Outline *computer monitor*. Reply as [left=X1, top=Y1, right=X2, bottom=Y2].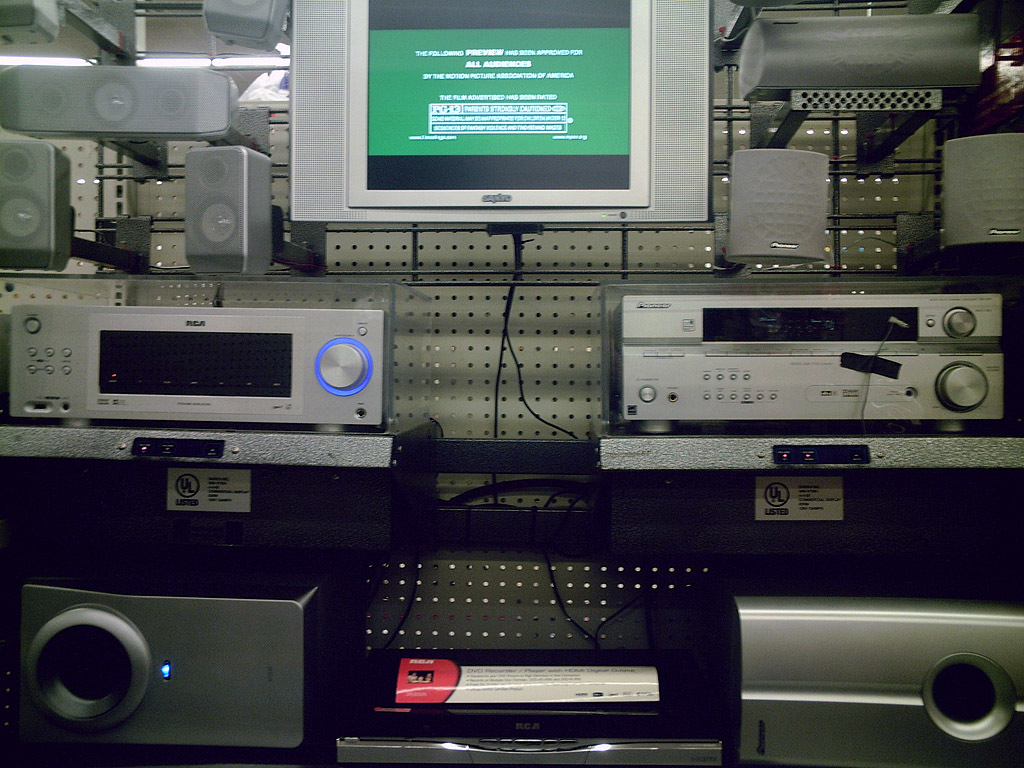
[left=322, top=12, right=681, bottom=239].
